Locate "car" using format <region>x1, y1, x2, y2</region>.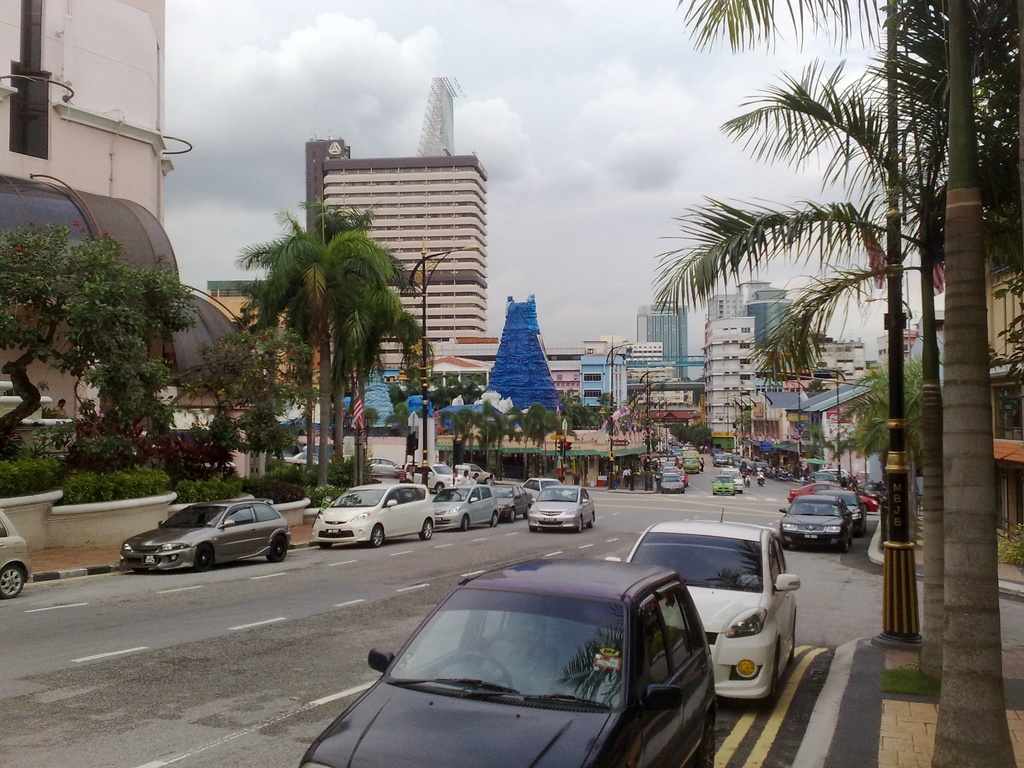
<region>813, 488, 867, 538</region>.
